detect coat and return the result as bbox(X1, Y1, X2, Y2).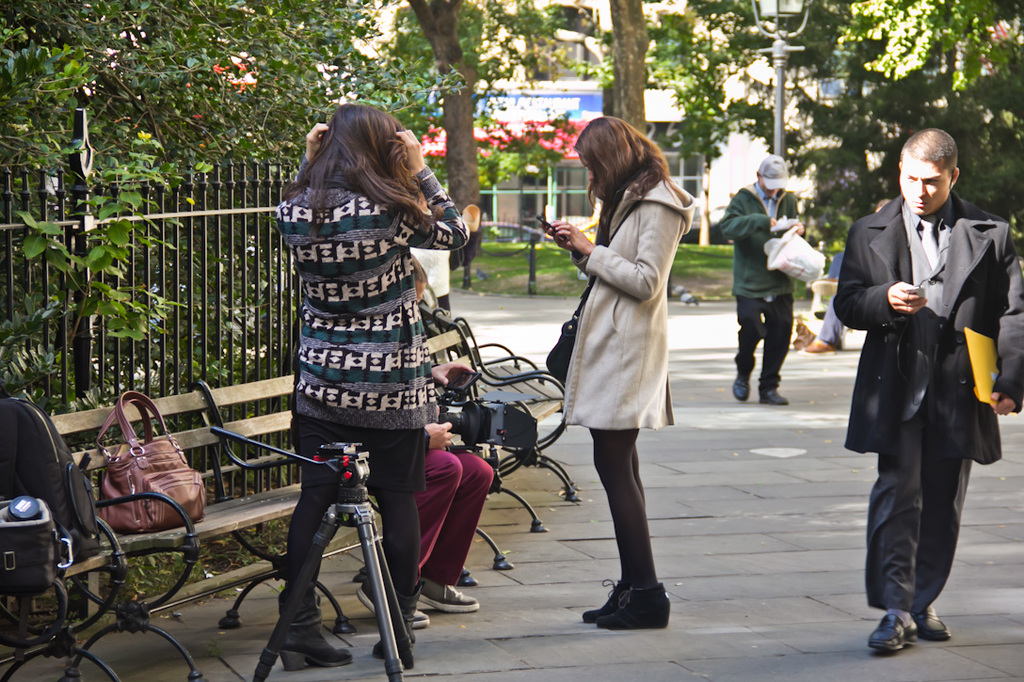
bbox(726, 173, 797, 293).
